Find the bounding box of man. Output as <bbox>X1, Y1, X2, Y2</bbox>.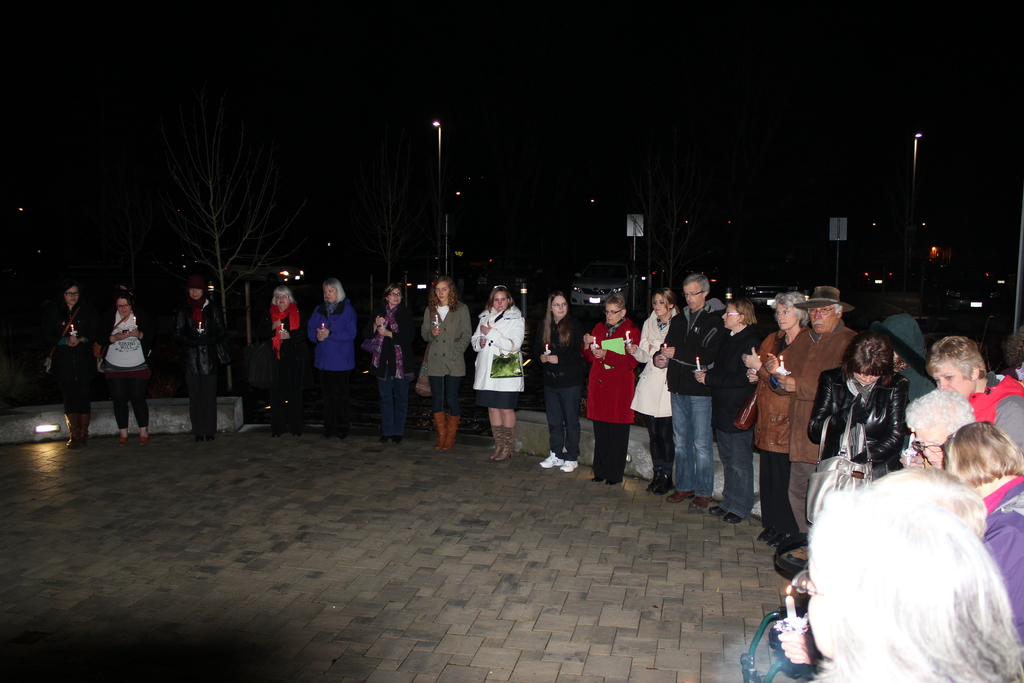
<bbox>766, 286, 856, 536</bbox>.
